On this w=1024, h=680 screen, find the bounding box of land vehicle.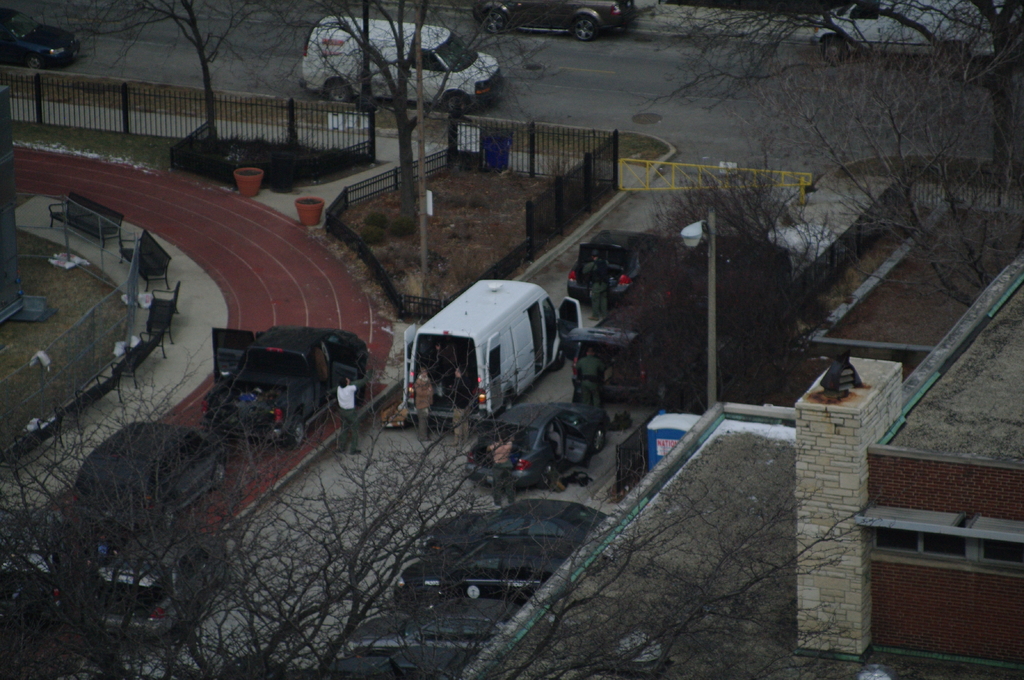
Bounding box: 564,231,675,295.
